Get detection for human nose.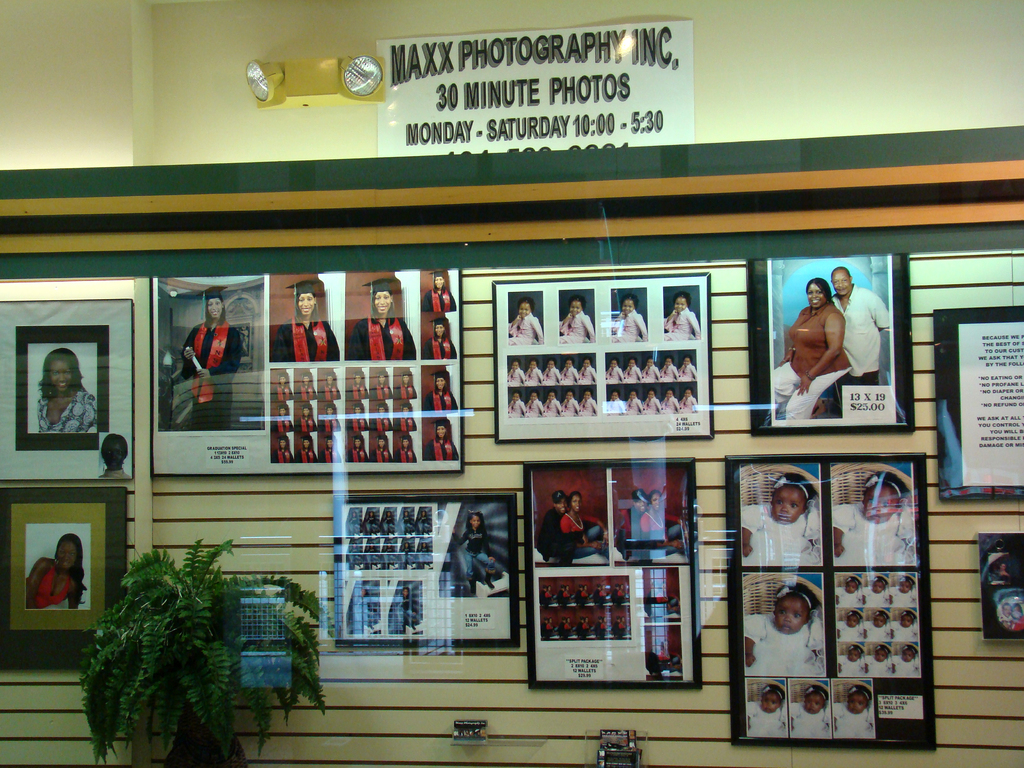
Detection: box(812, 292, 817, 298).
